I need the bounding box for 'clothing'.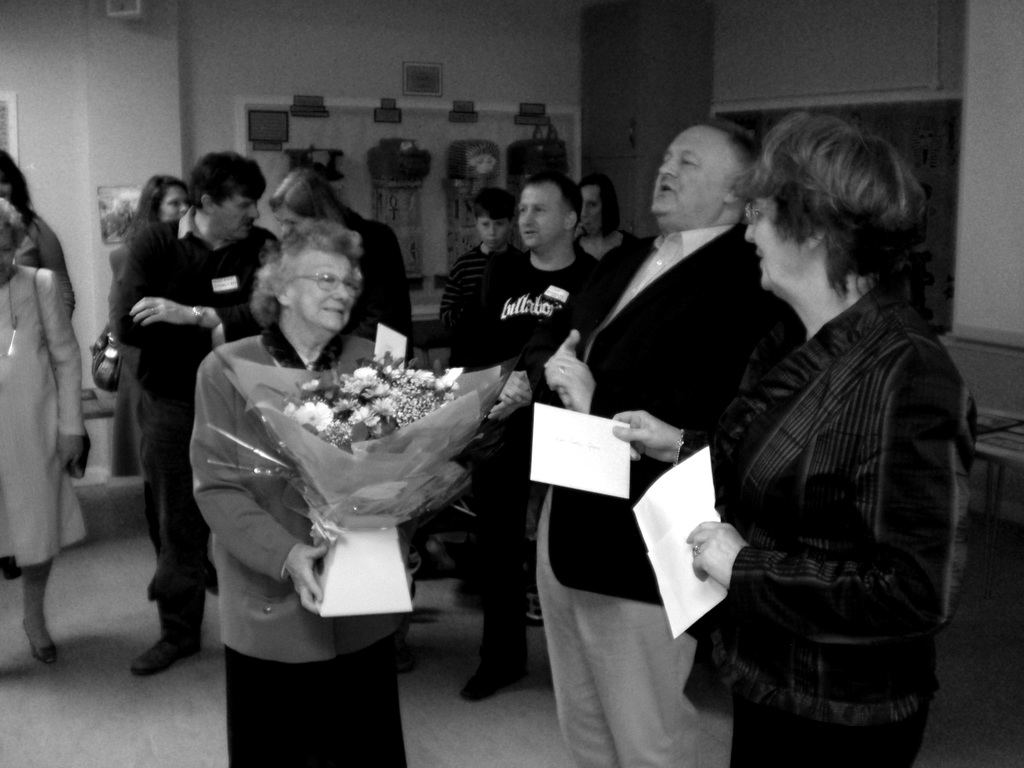
Here it is: 527/213/778/766.
